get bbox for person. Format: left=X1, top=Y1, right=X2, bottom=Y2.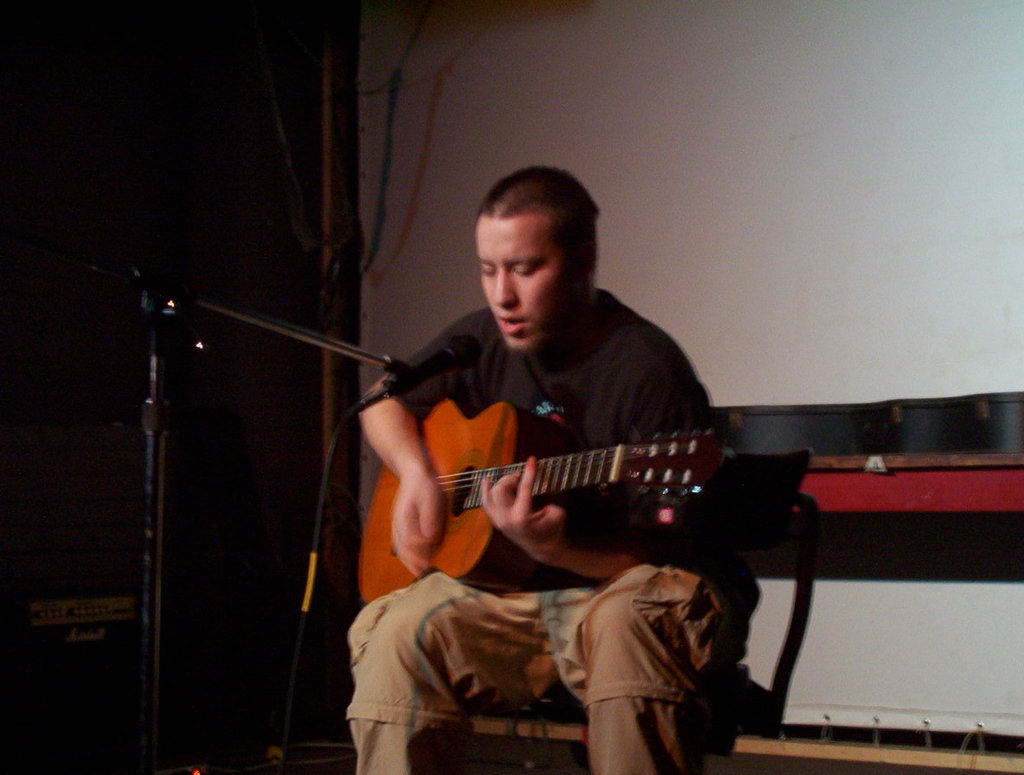
left=351, top=197, right=751, bottom=701.
